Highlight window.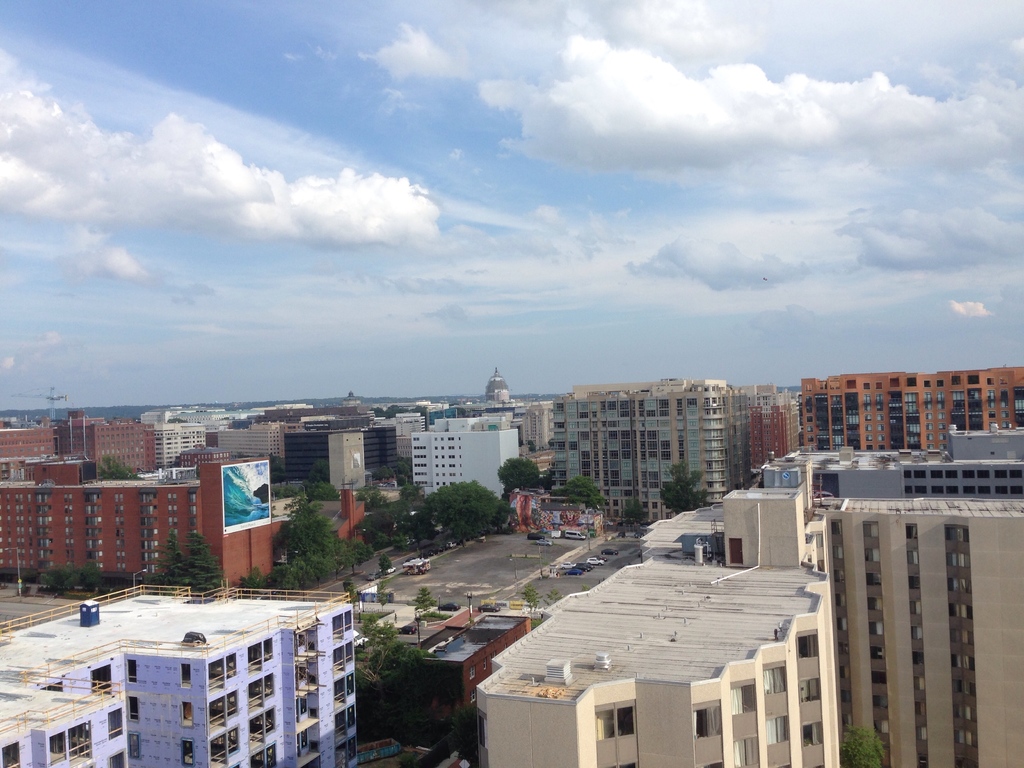
Highlighted region: {"x1": 909, "y1": 548, "x2": 918, "y2": 560}.
